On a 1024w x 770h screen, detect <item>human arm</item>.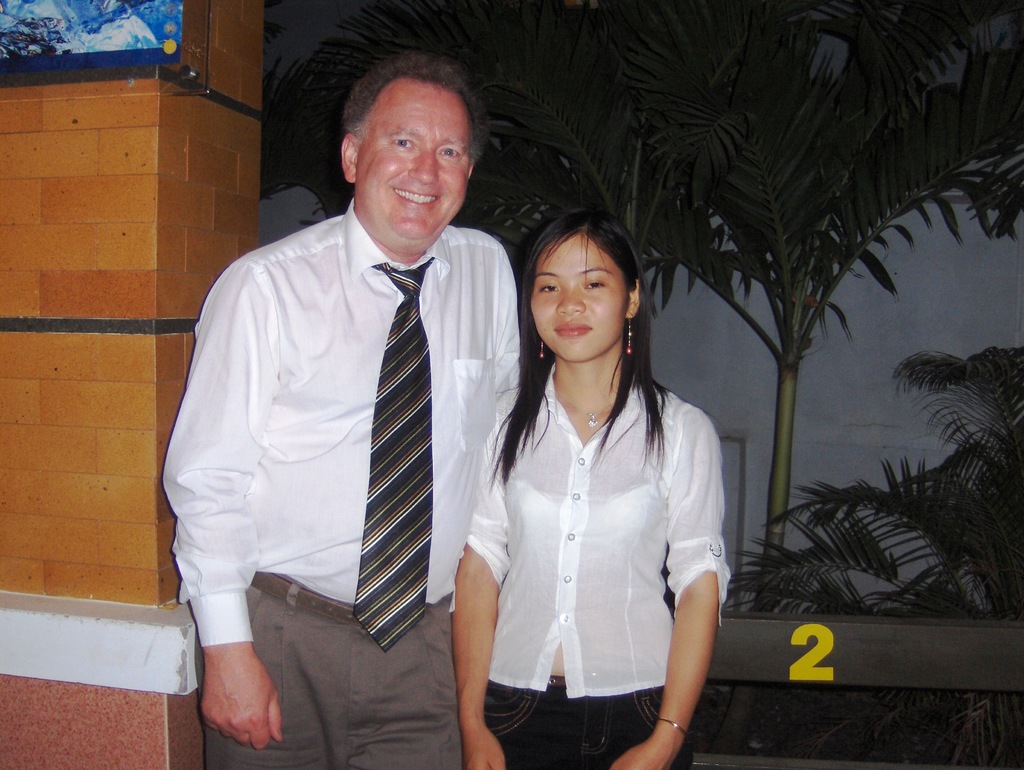
<region>480, 231, 543, 488</region>.
